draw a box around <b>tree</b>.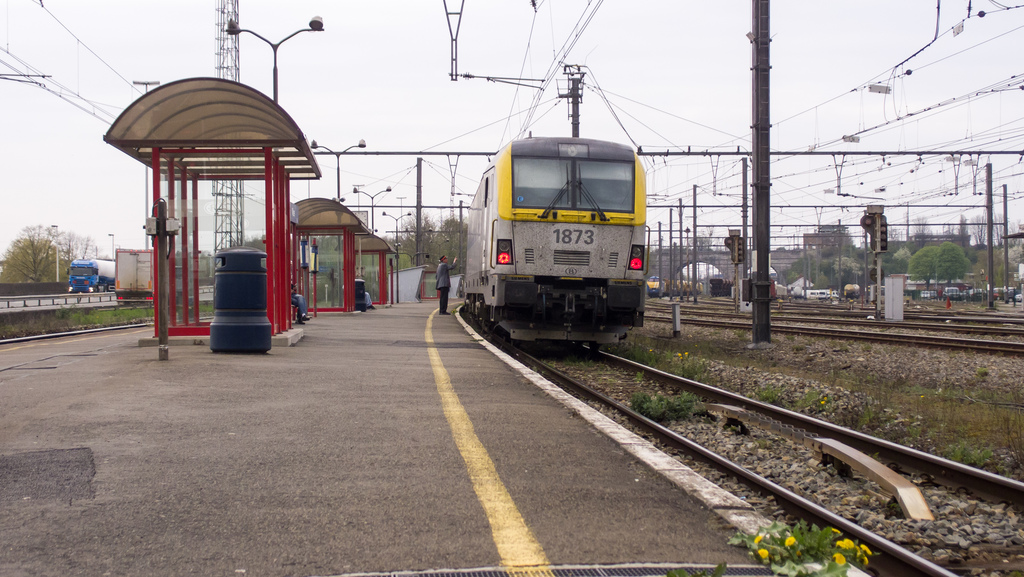
region(171, 247, 213, 286).
